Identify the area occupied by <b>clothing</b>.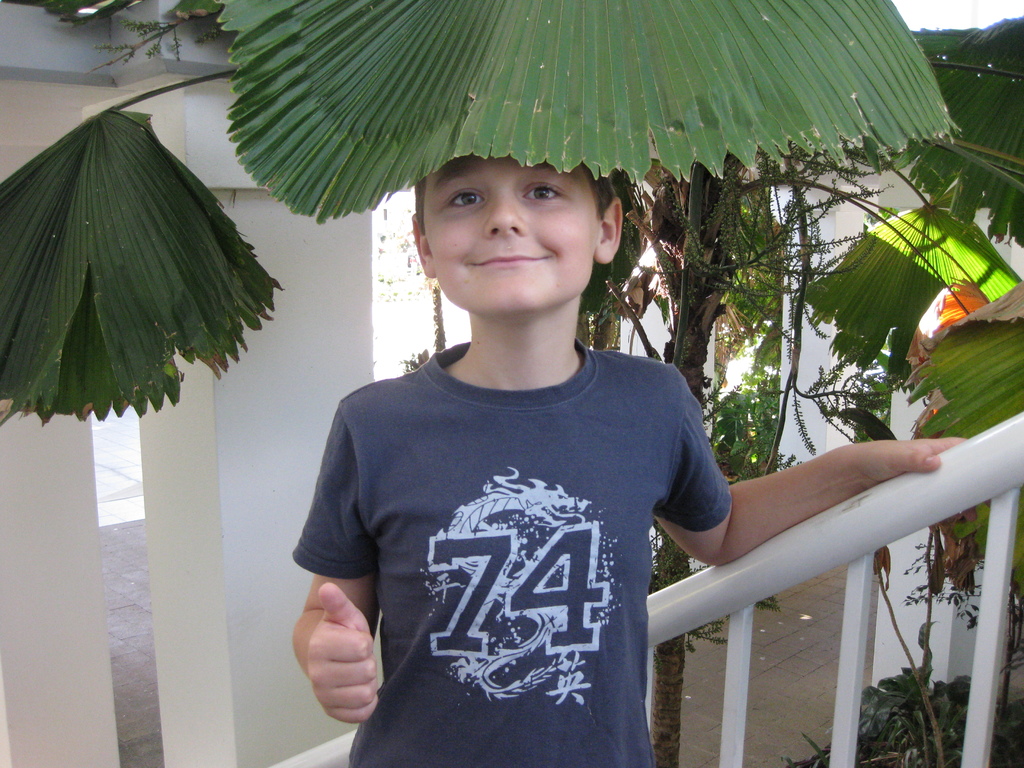
Area: 288, 156, 739, 765.
